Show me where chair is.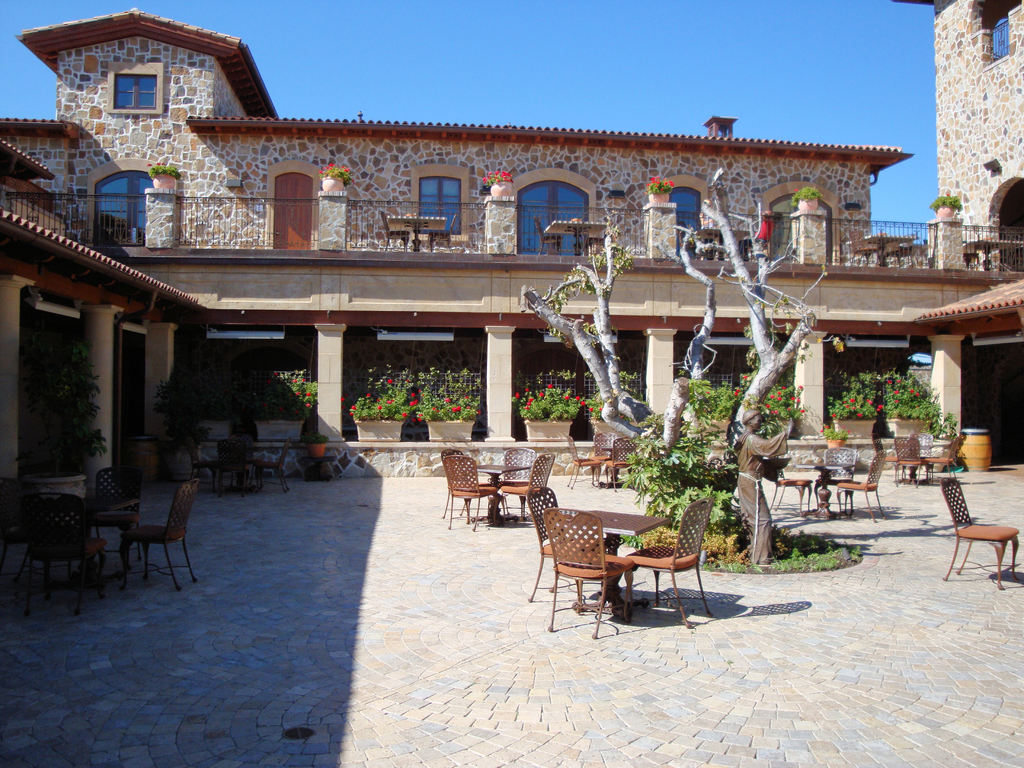
chair is at 440 447 495 516.
